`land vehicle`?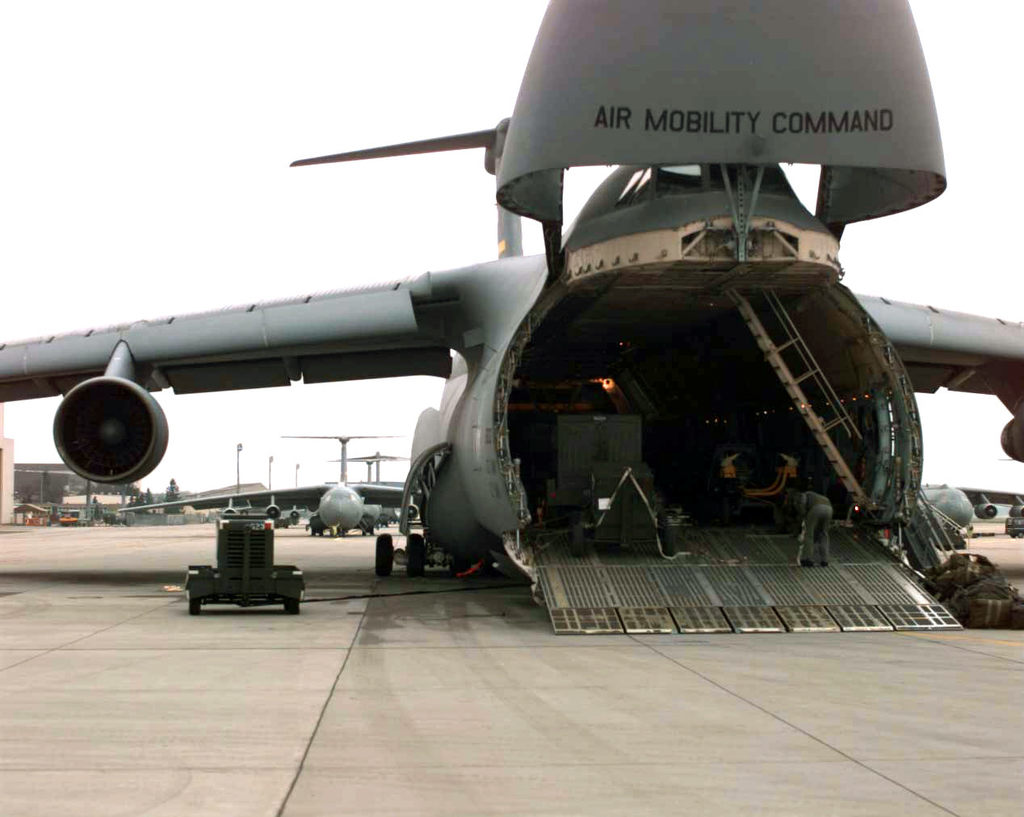
<box>186,509,300,618</box>
